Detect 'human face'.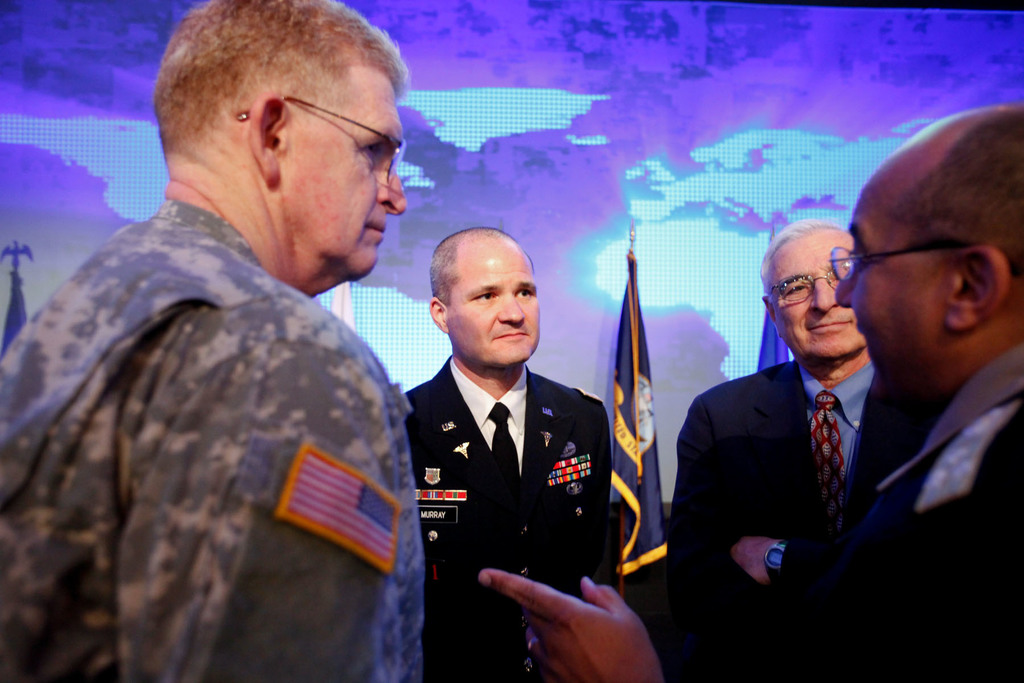
Detected at (x1=451, y1=245, x2=540, y2=372).
